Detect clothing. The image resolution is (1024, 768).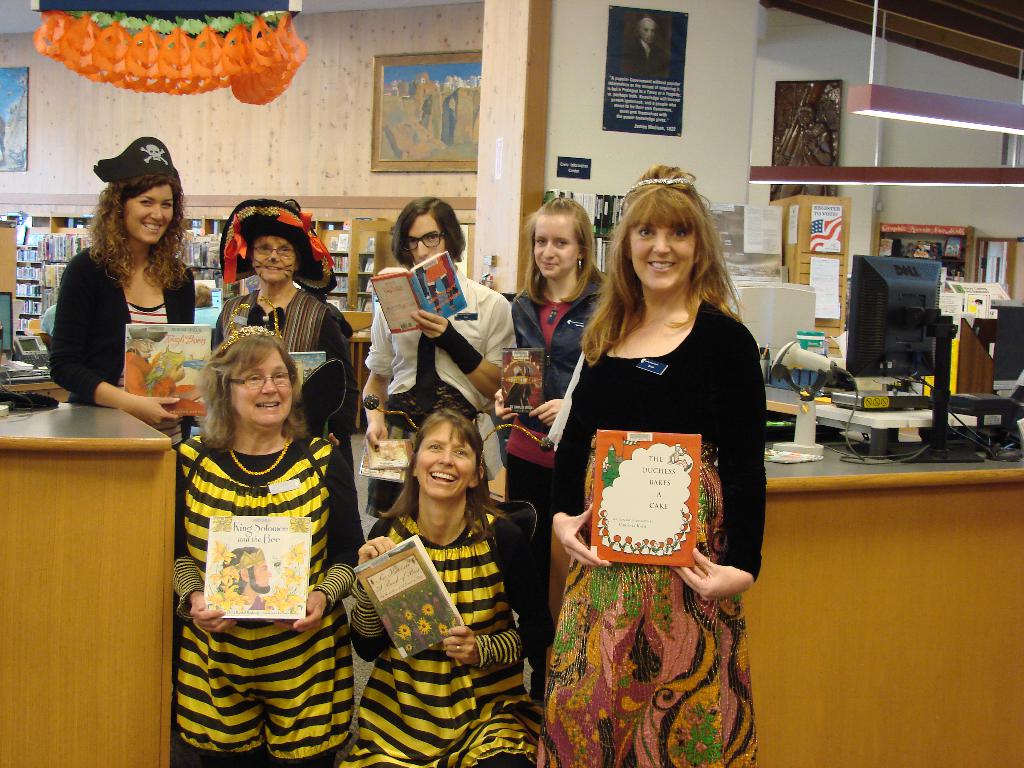
box(157, 405, 345, 714).
